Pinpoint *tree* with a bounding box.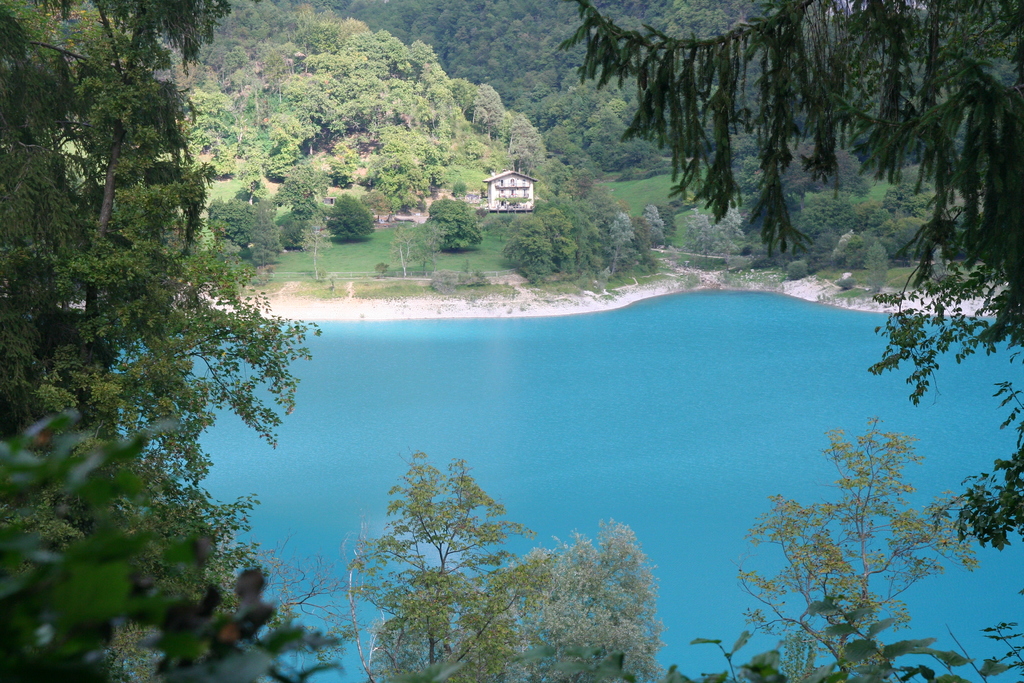
{"x1": 326, "y1": 192, "x2": 383, "y2": 239}.
